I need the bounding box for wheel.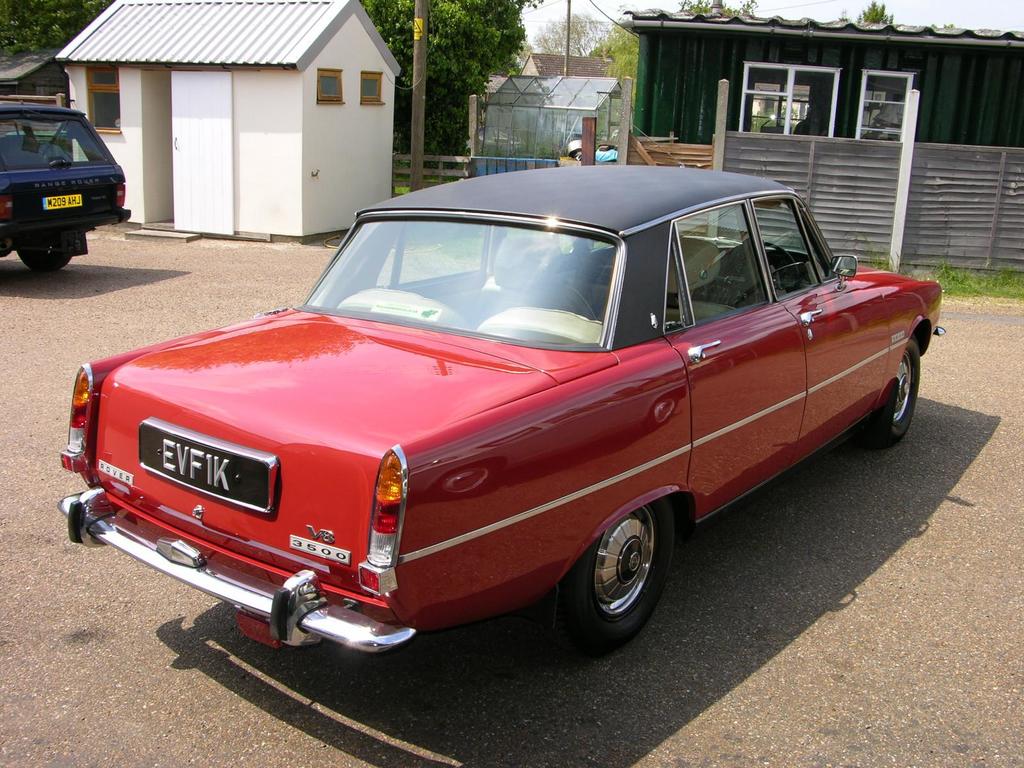
Here it is: <box>863,331,925,447</box>.
